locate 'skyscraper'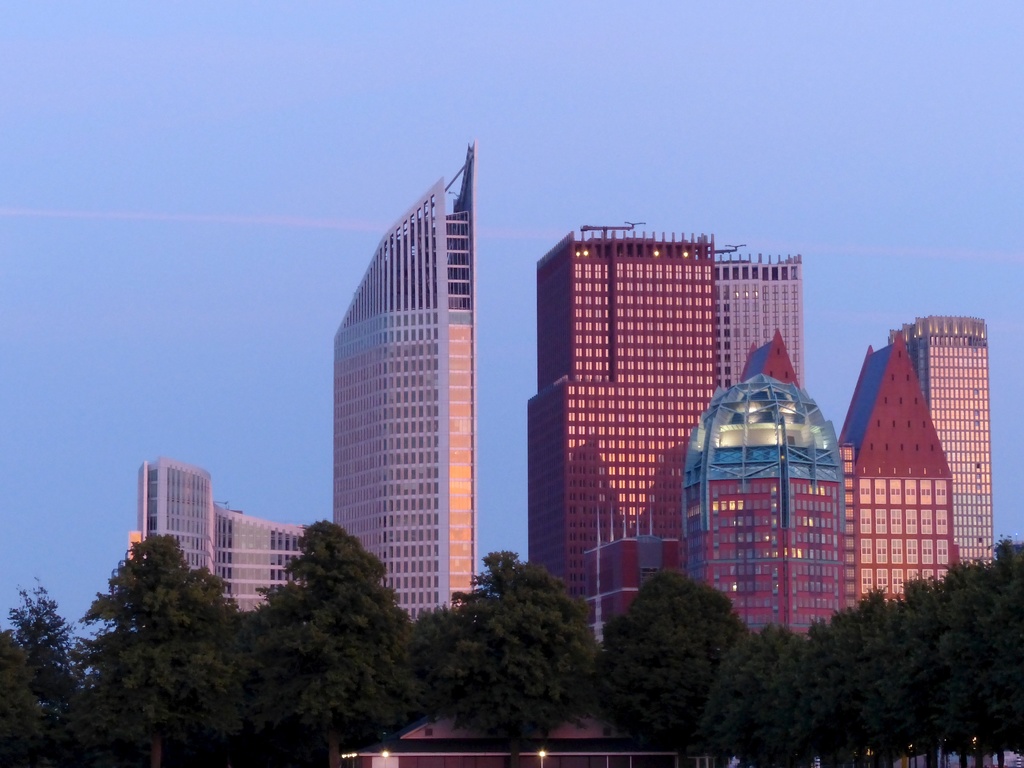
[x1=326, y1=145, x2=478, y2=617]
